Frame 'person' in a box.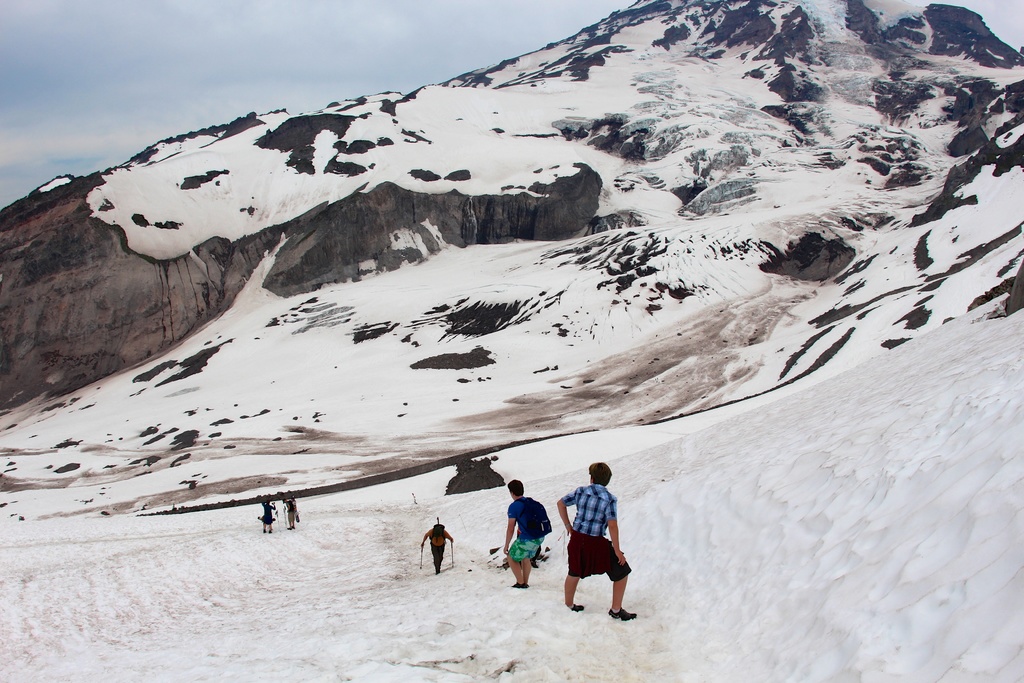
Rect(501, 473, 548, 590).
